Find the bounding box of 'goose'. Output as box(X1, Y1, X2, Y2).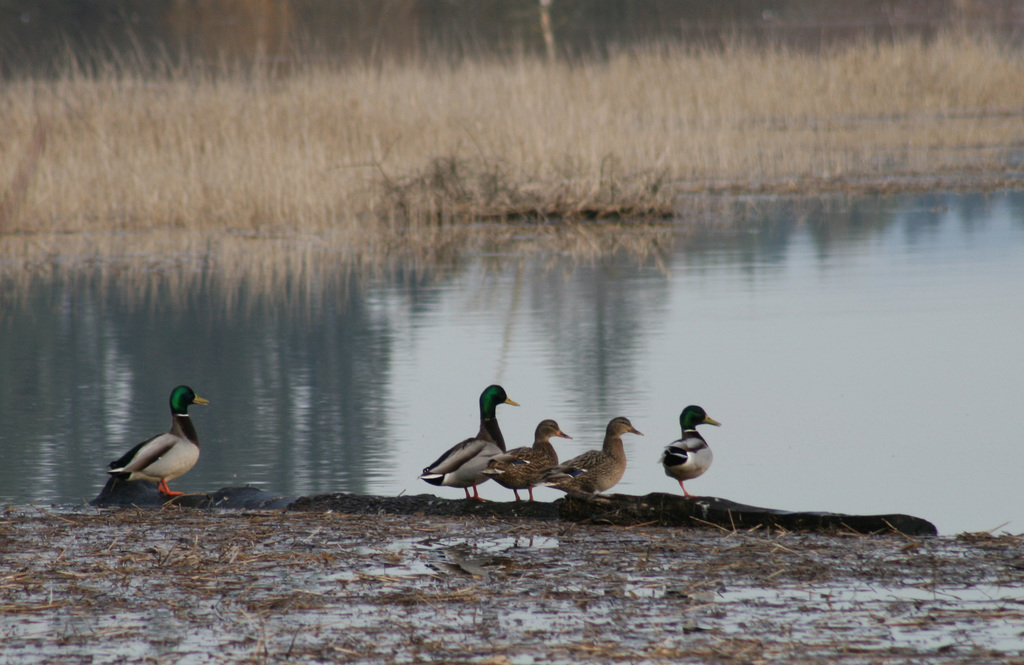
box(102, 384, 207, 494).
